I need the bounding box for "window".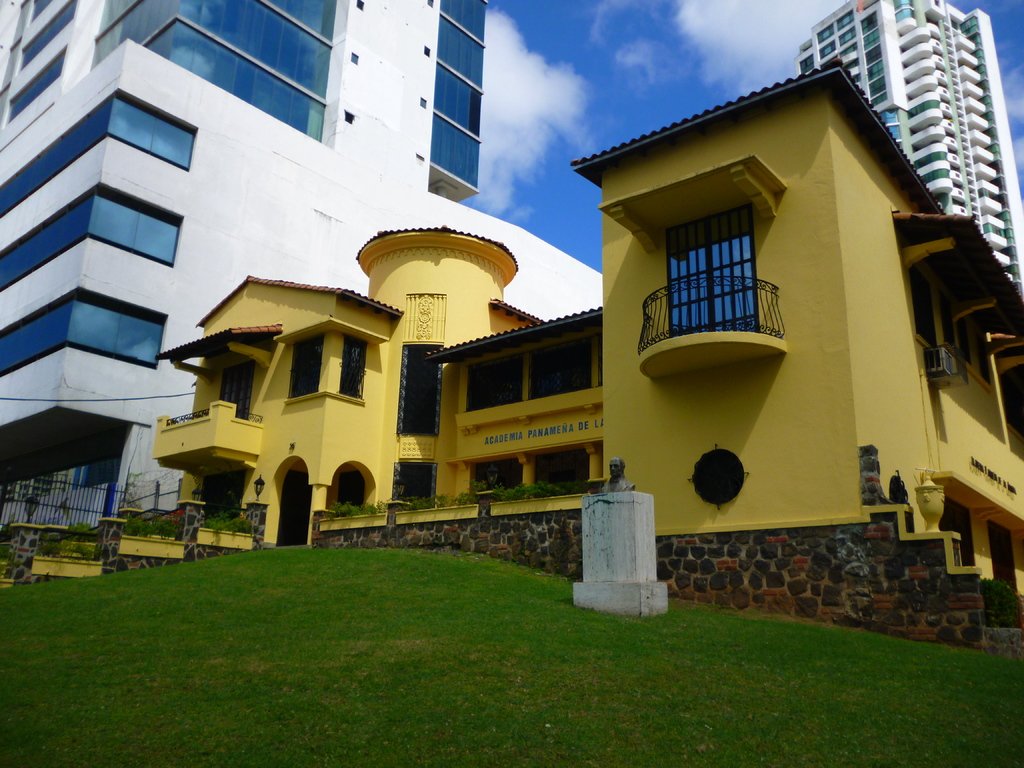
Here it is: box=[973, 321, 993, 389].
